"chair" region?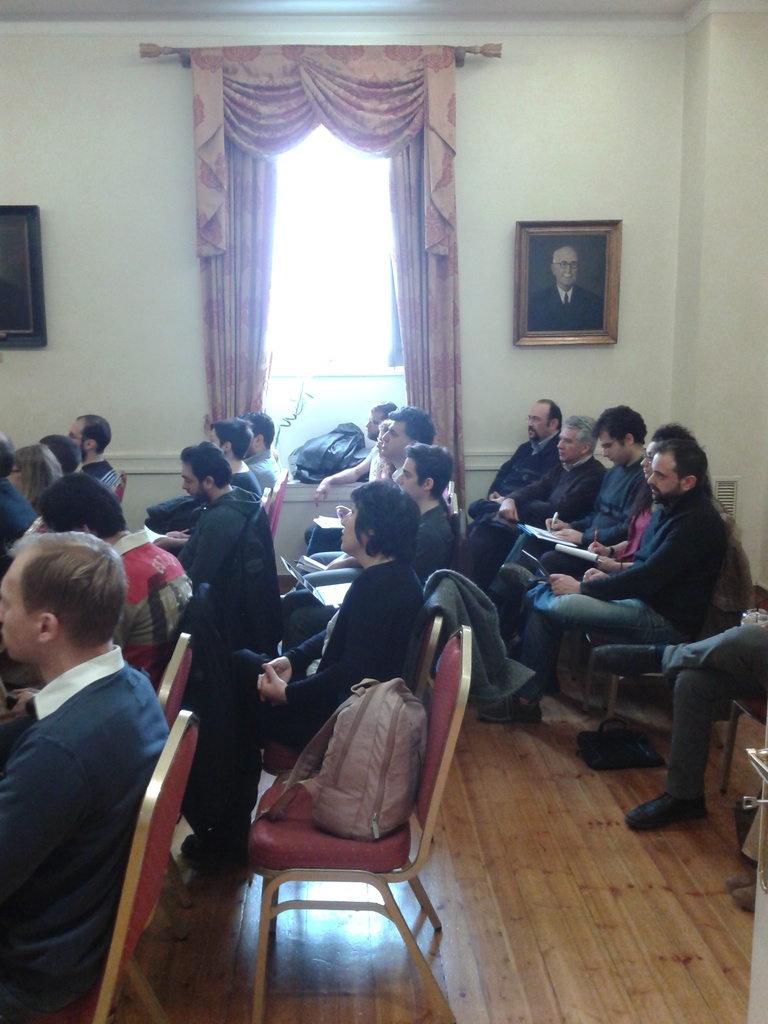
(714, 700, 767, 819)
